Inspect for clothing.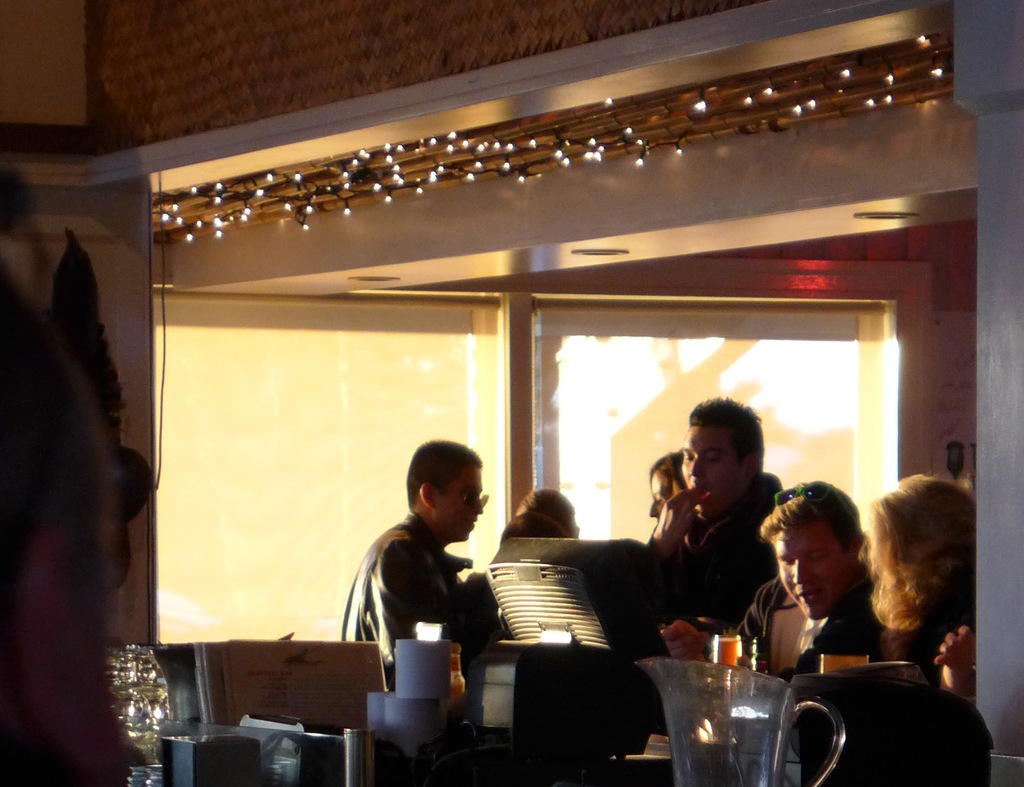
Inspection: left=337, top=508, right=476, bottom=692.
